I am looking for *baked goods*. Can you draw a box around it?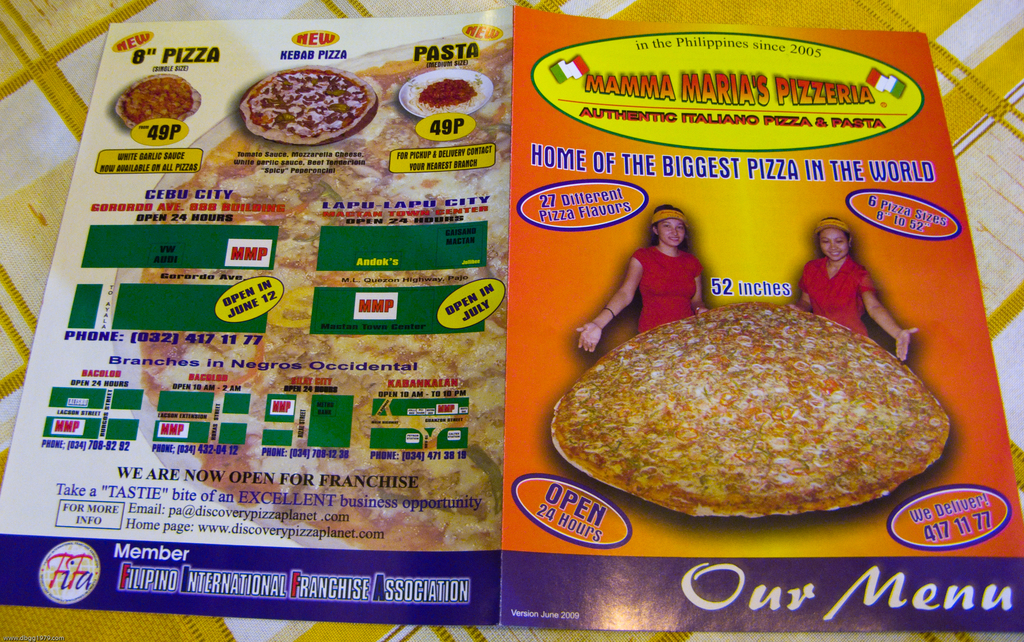
Sure, the bounding box is {"left": 547, "top": 303, "right": 950, "bottom": 522}.
